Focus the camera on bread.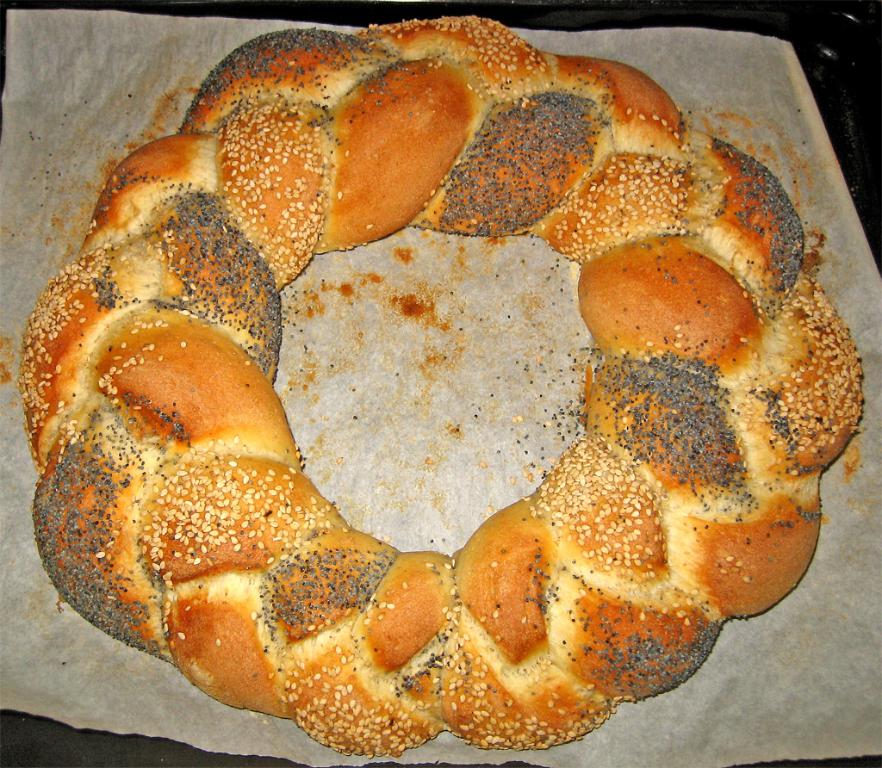
Focus region: bbox(16, 8, 865, 757).
